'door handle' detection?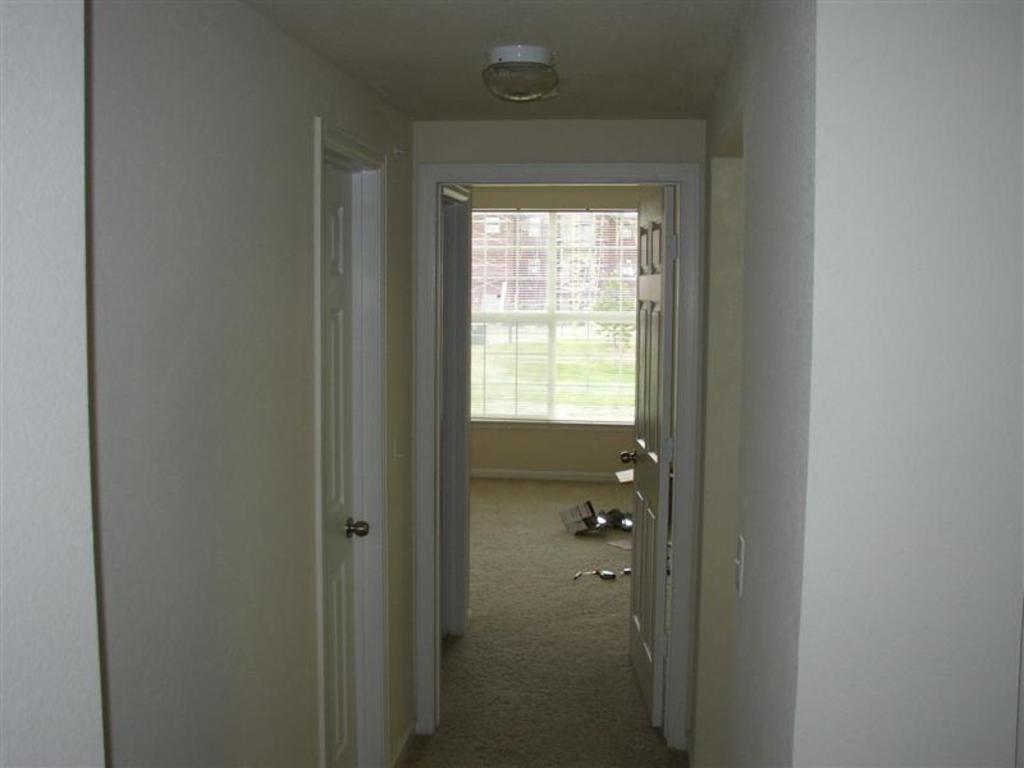
rect(347, 517, 370, 536)
